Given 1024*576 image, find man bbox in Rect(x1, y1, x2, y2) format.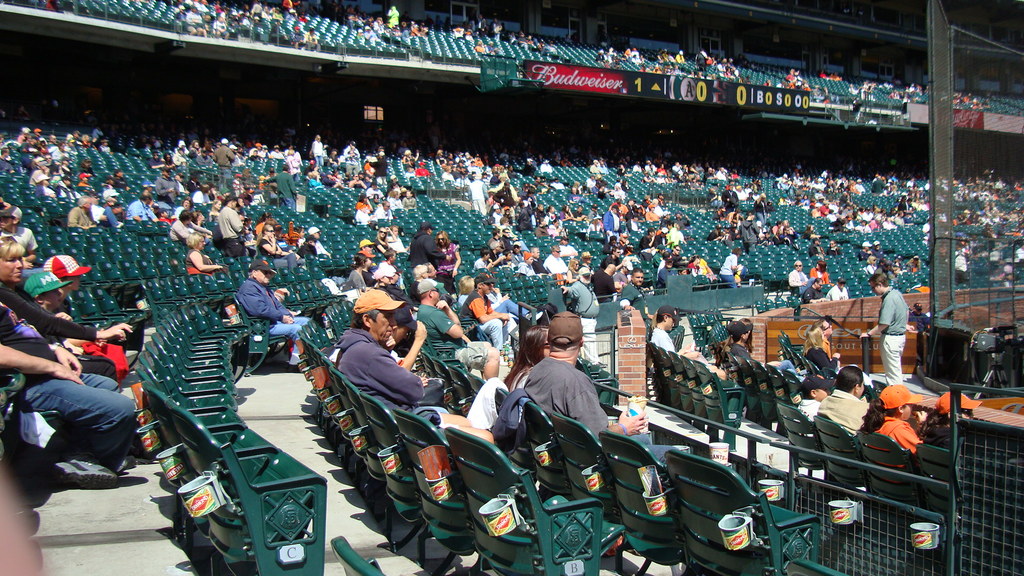
Rect(653, 246, 667, 265).
